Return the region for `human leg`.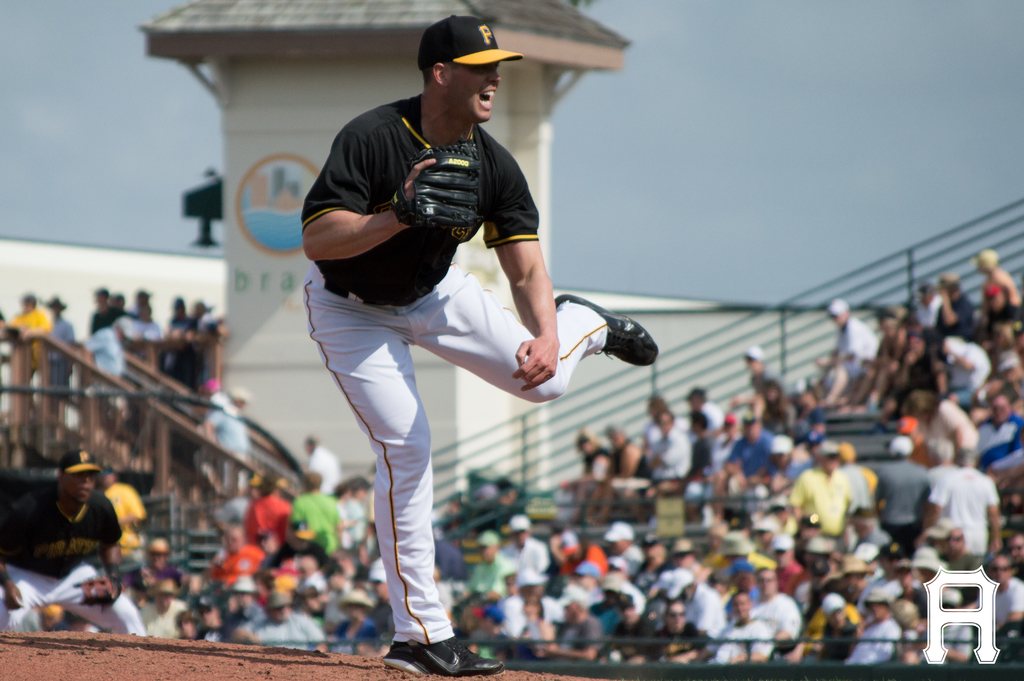
box=[410, 261, 661, 403].
